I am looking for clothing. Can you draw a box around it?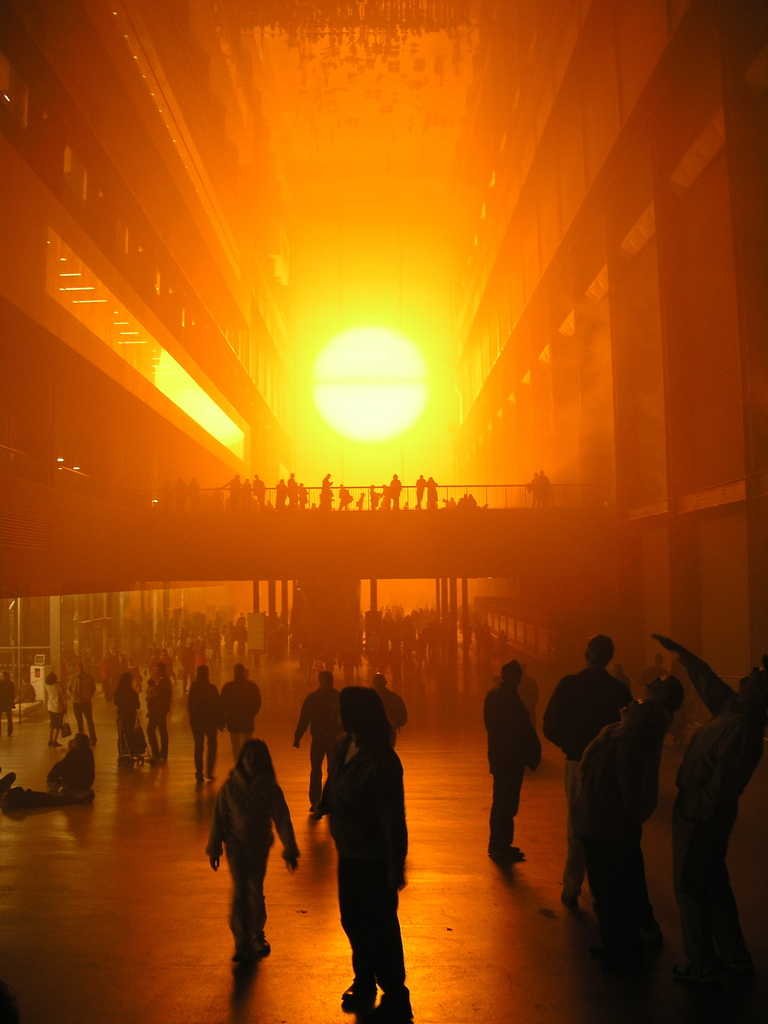
Sure, the bounding box is 539,659,639,897.
